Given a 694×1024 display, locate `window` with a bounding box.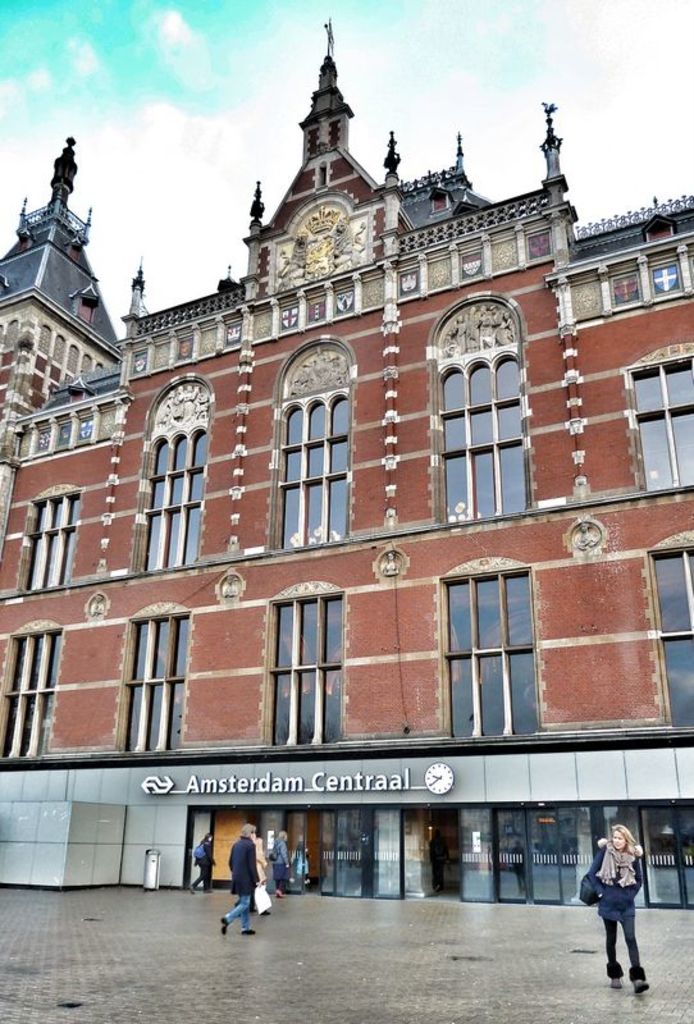
Located: 653, 538, 693, 724.
